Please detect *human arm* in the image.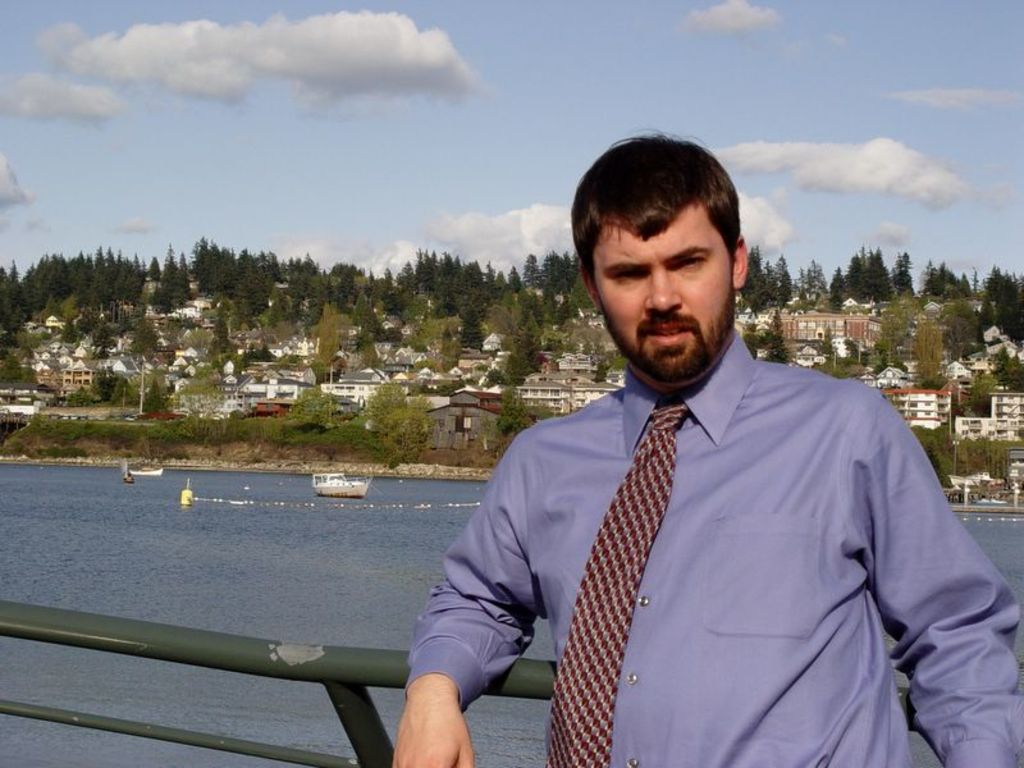
[x1=867, y1=394, x2=1021, y2=767].
